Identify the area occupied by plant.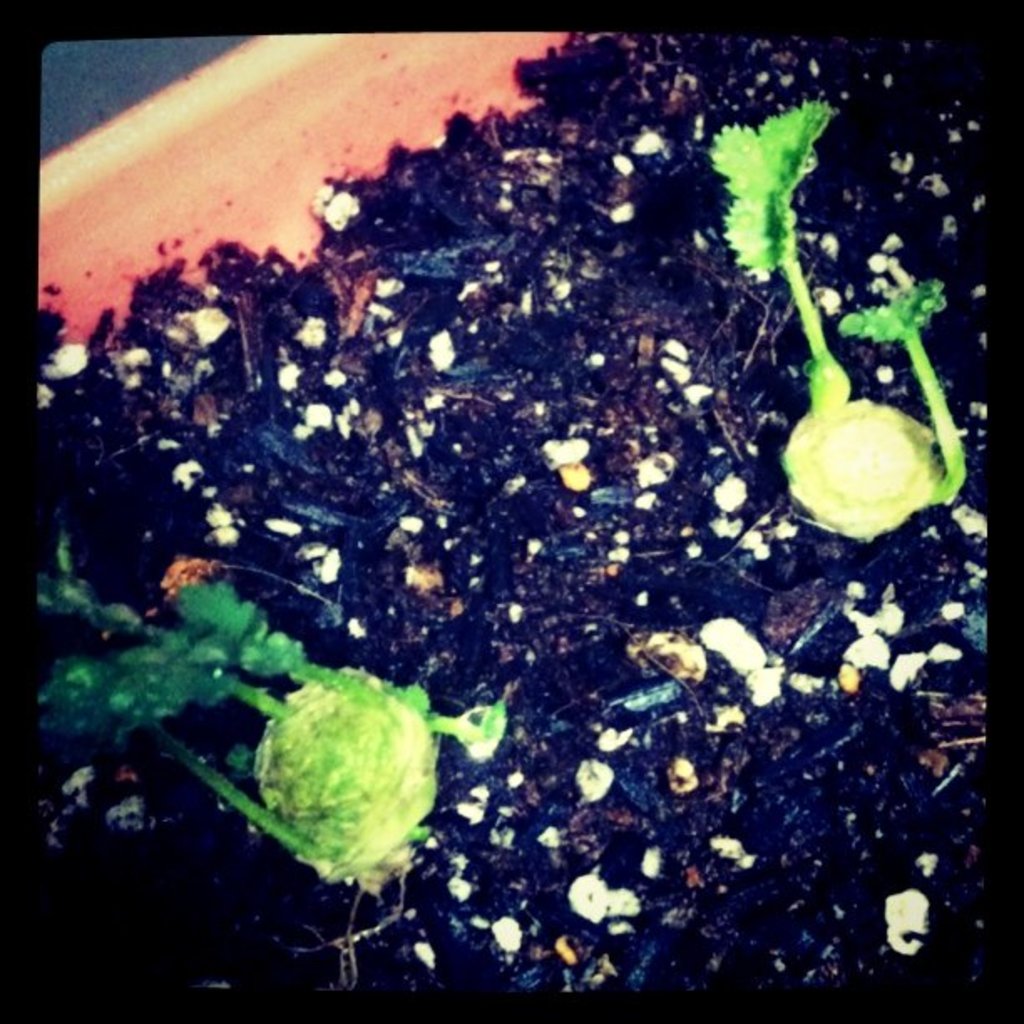
Area: (left=186, top=607, right=557, bottom=929).
